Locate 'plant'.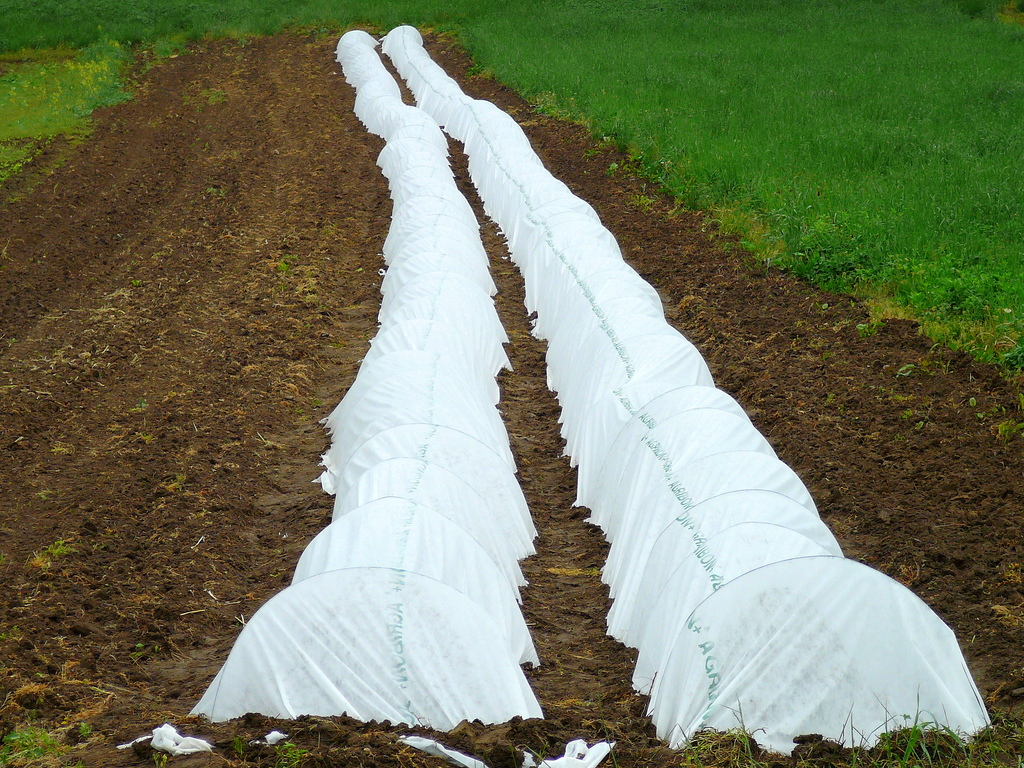
Bounding box: (x1=968, y1=717, x2=1023, y2=767).
